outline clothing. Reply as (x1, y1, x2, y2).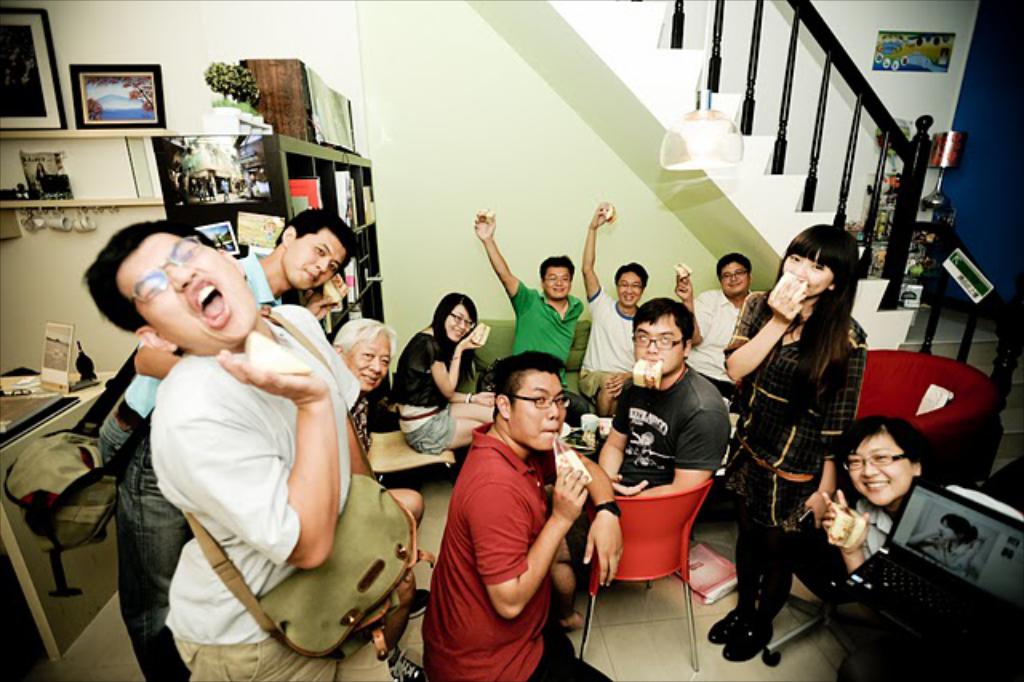
(851, 491, 894, 562).
